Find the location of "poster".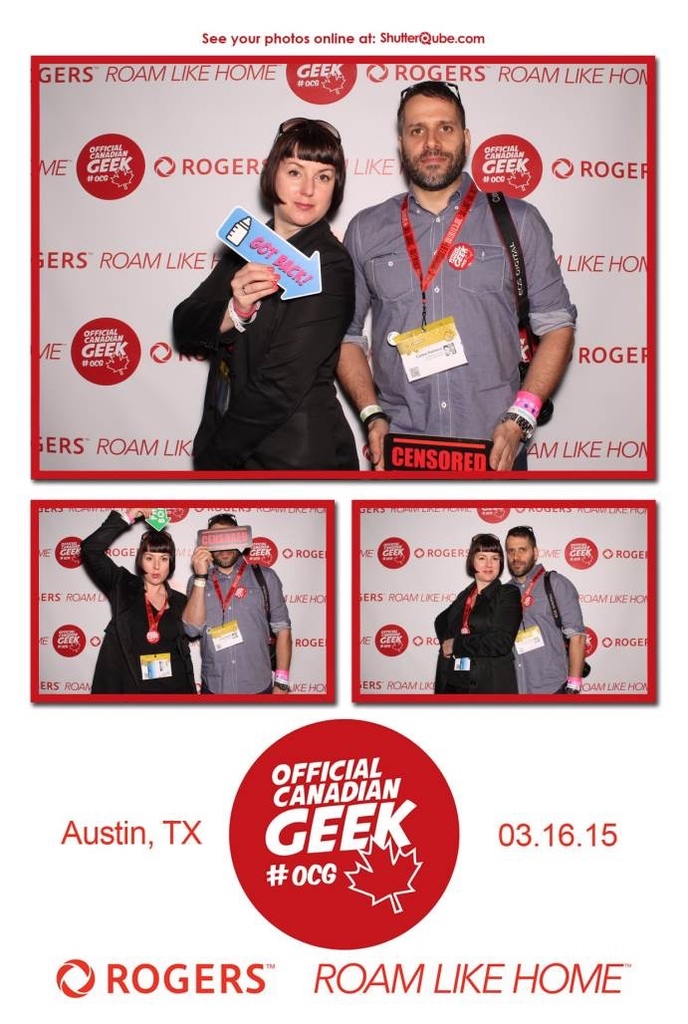
Location: [0,0,687,1023].
